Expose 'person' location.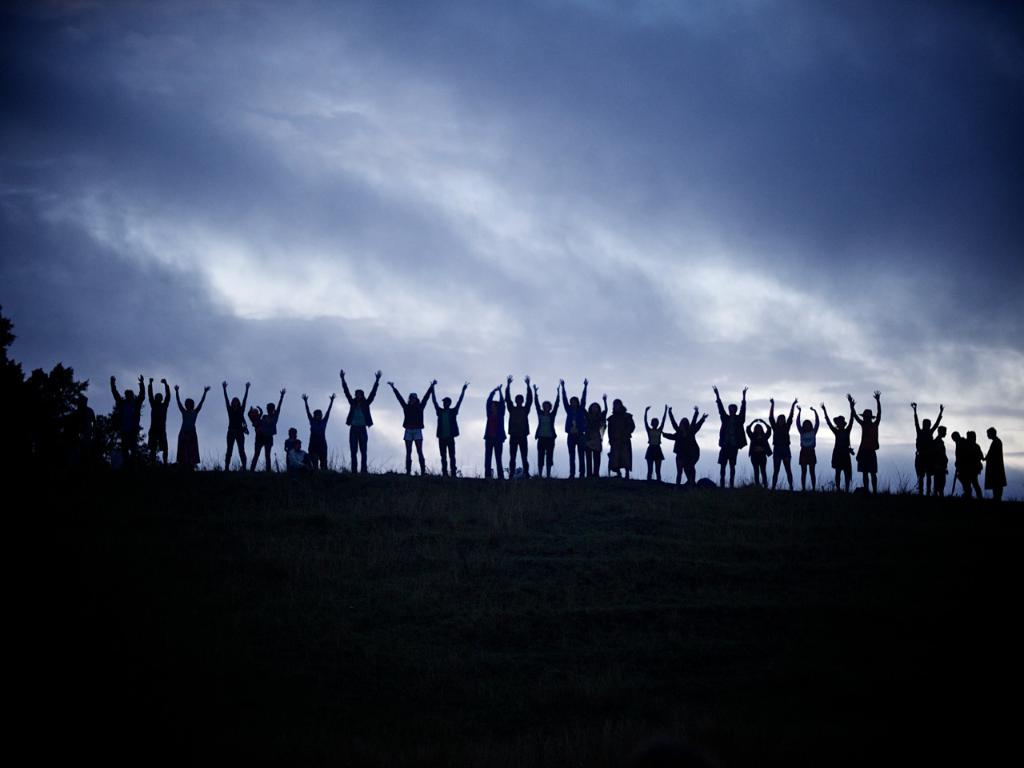
Exposed at 770, 394, 800, 486.
